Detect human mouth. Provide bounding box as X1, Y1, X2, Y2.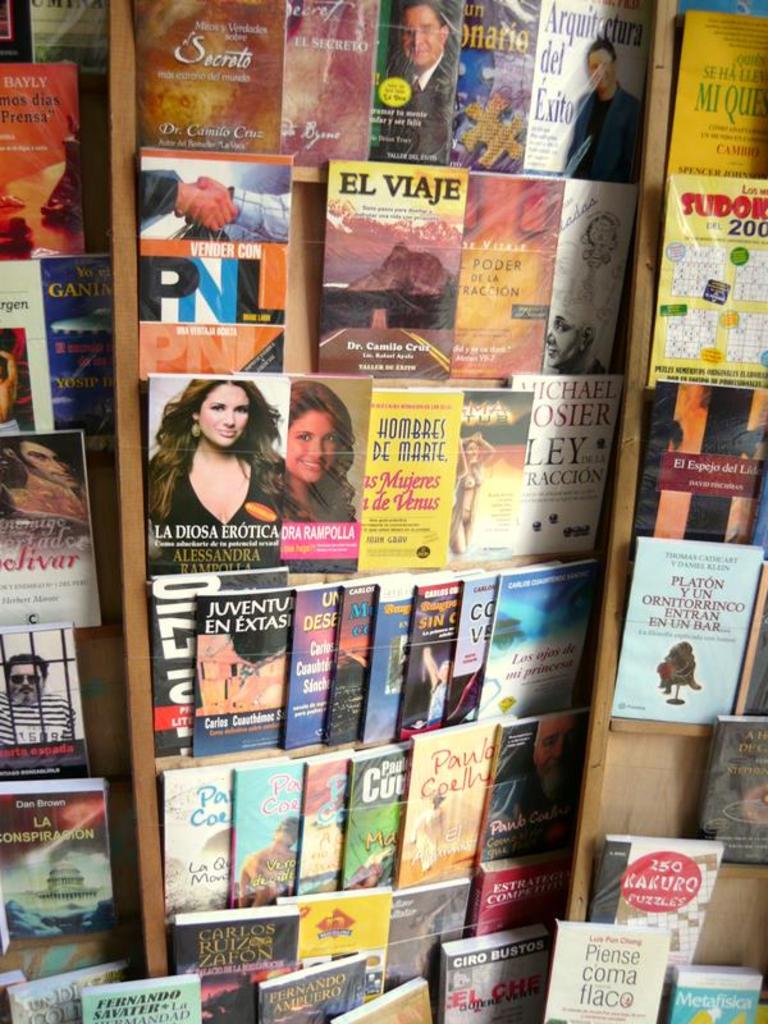
300, 462, 325, 472.
